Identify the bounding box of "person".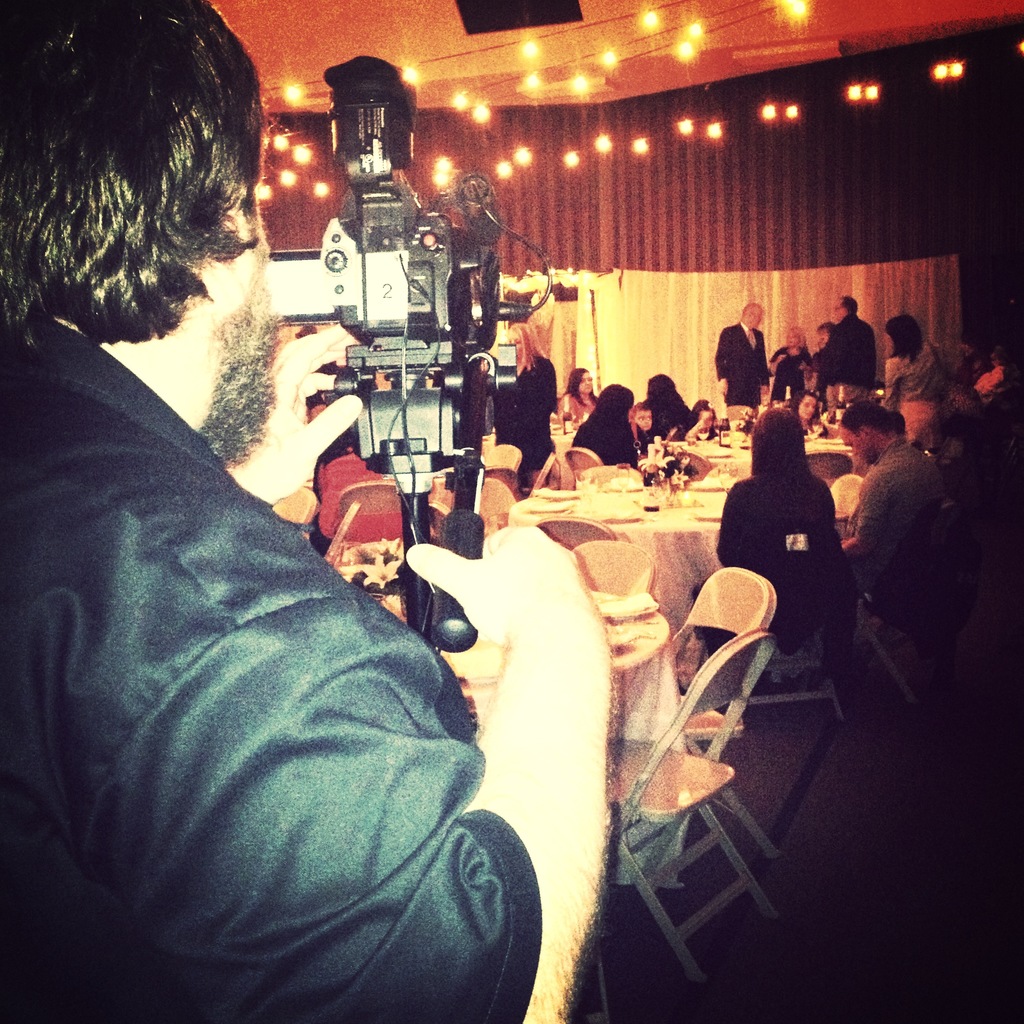
rect(710, 404, 856, 631).
